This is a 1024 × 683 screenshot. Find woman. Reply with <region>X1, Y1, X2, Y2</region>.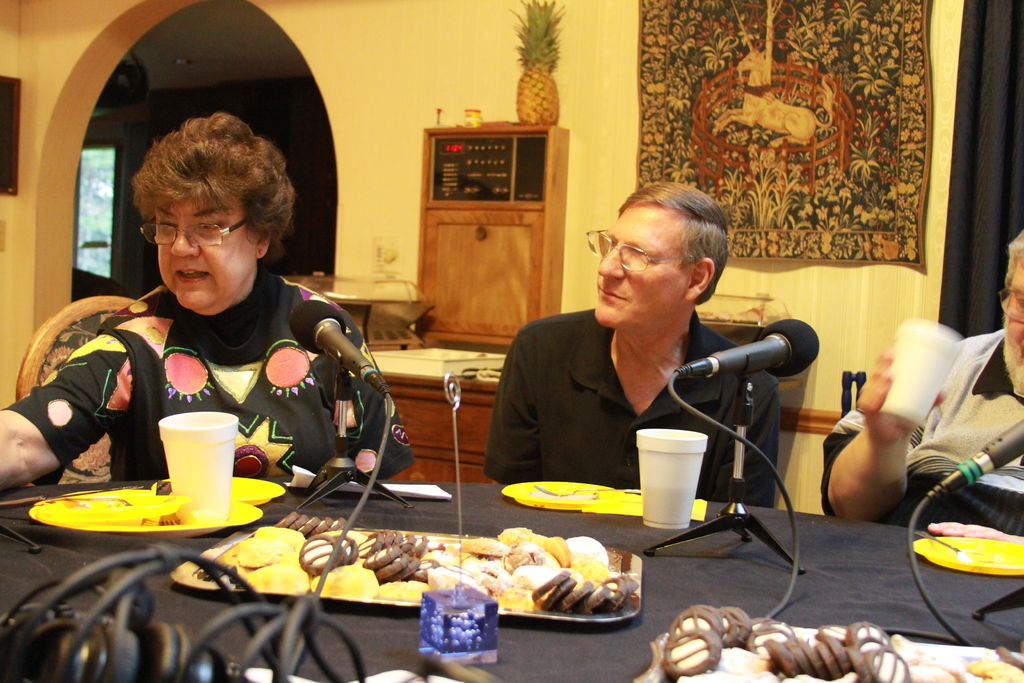
<region>45, 96, 388, 520</region>.
